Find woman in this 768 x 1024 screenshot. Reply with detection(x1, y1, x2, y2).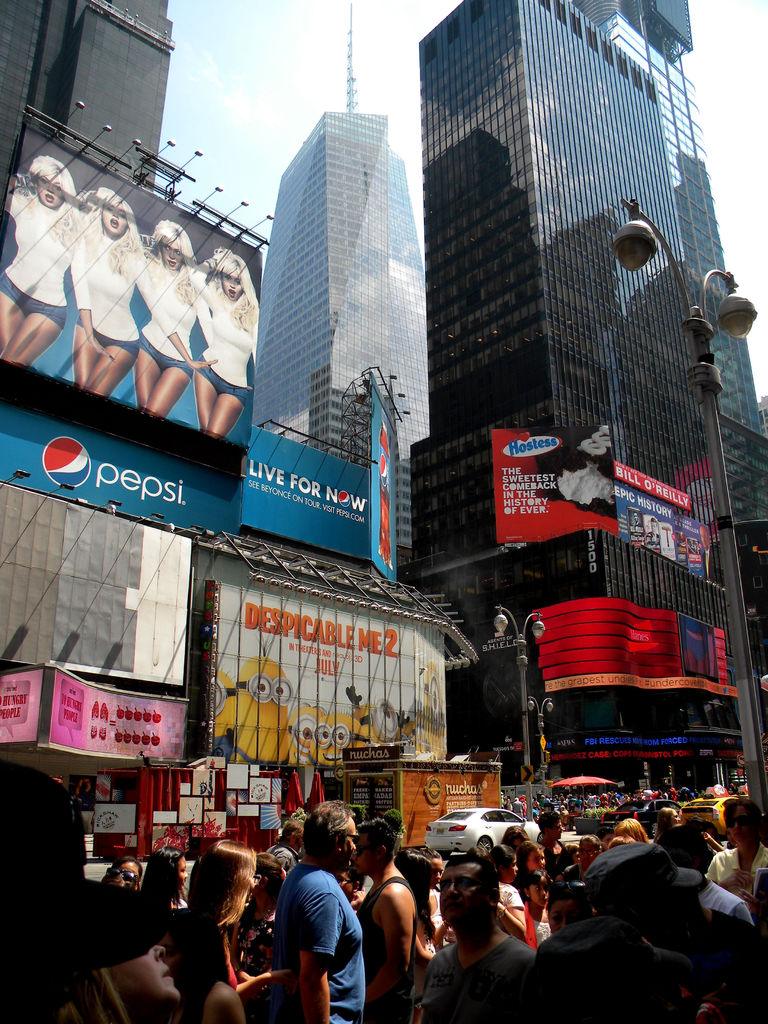
detection(392, 848, 440, 1023).
